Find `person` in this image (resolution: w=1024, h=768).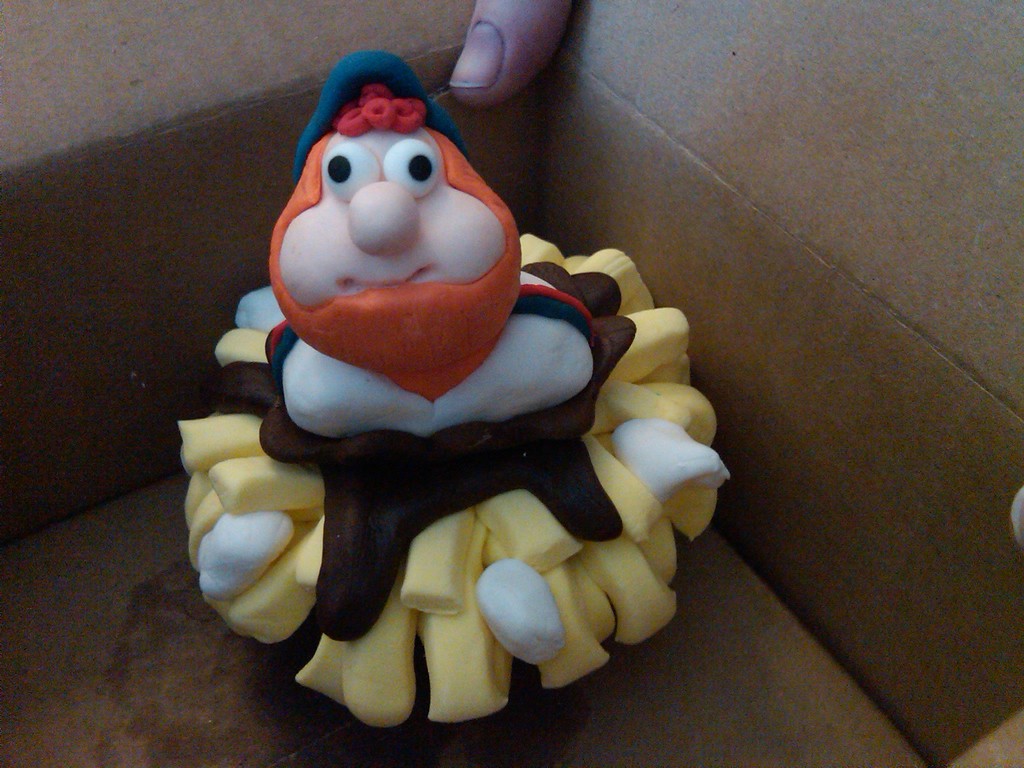
Rect(445, 0, 577, 113).
